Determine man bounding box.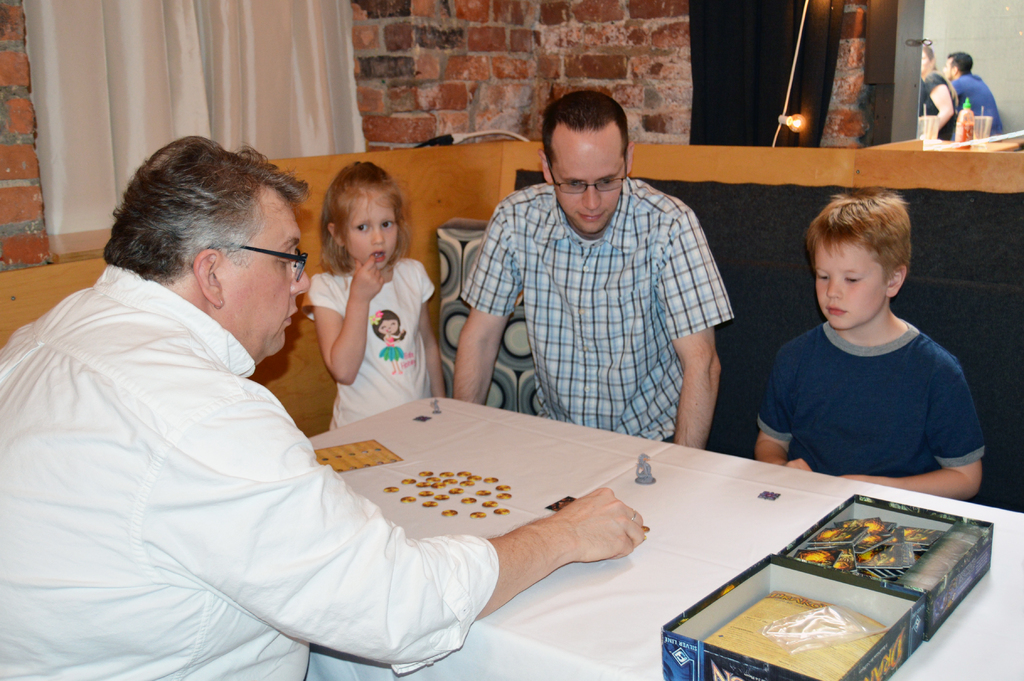
Determined: 936 47 1005 134.
